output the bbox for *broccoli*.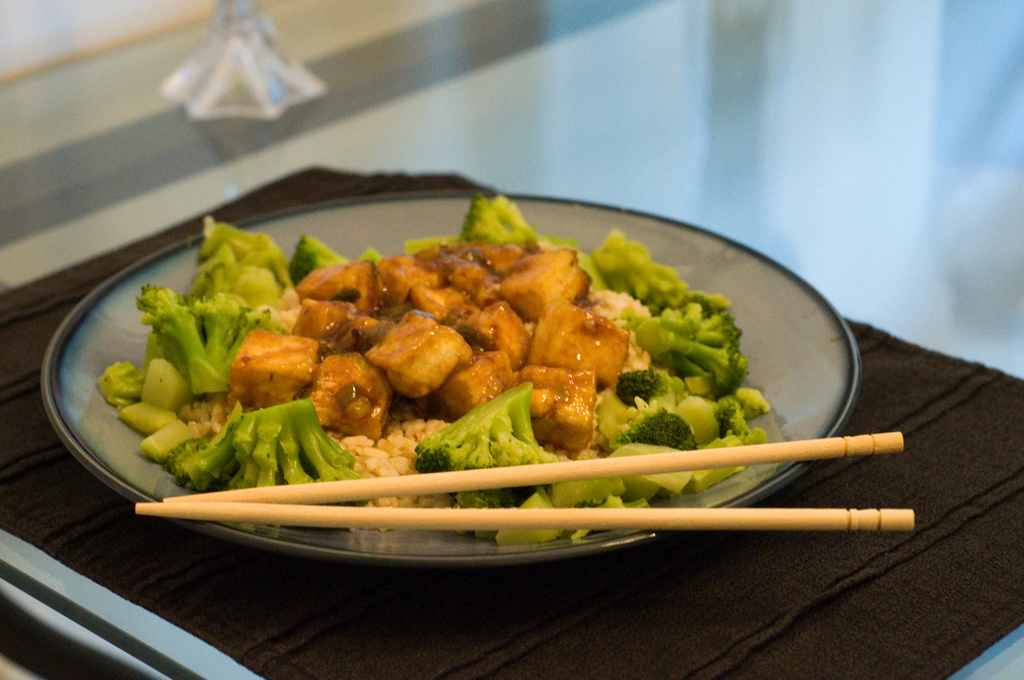
(160, 390, 370, 526).
